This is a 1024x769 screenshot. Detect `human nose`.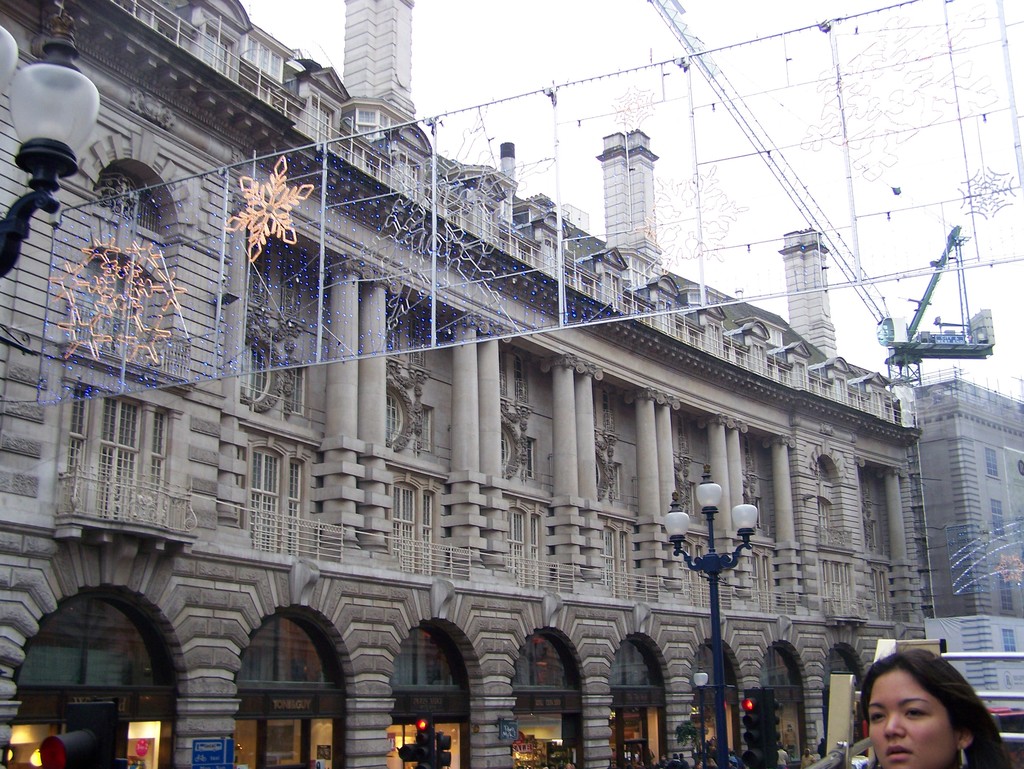
bbox=[883, 713, 905, 739].
